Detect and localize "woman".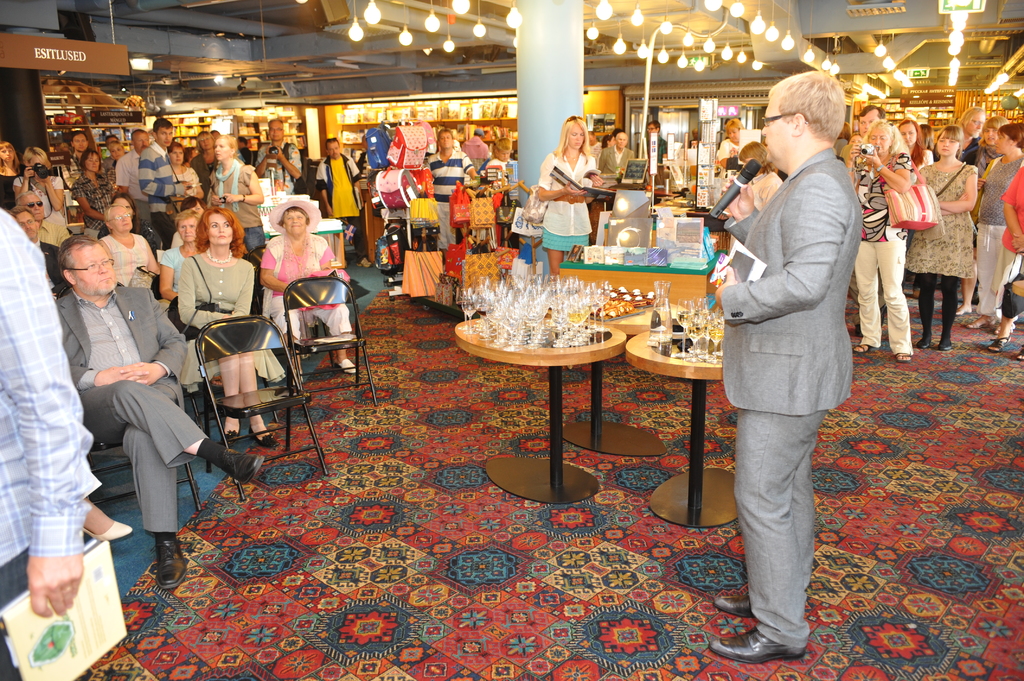
Localized at [left=846, top=122, right=918, bottom=358].
